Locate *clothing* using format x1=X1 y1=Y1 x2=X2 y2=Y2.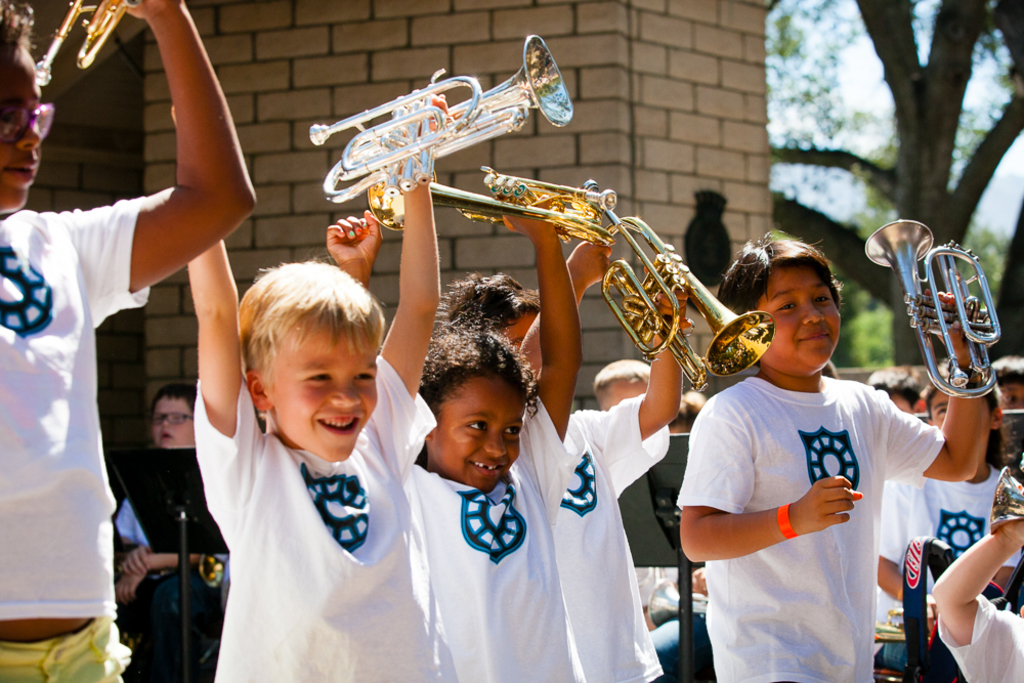
x1=189 y1=378 x2=456 y2=682.
